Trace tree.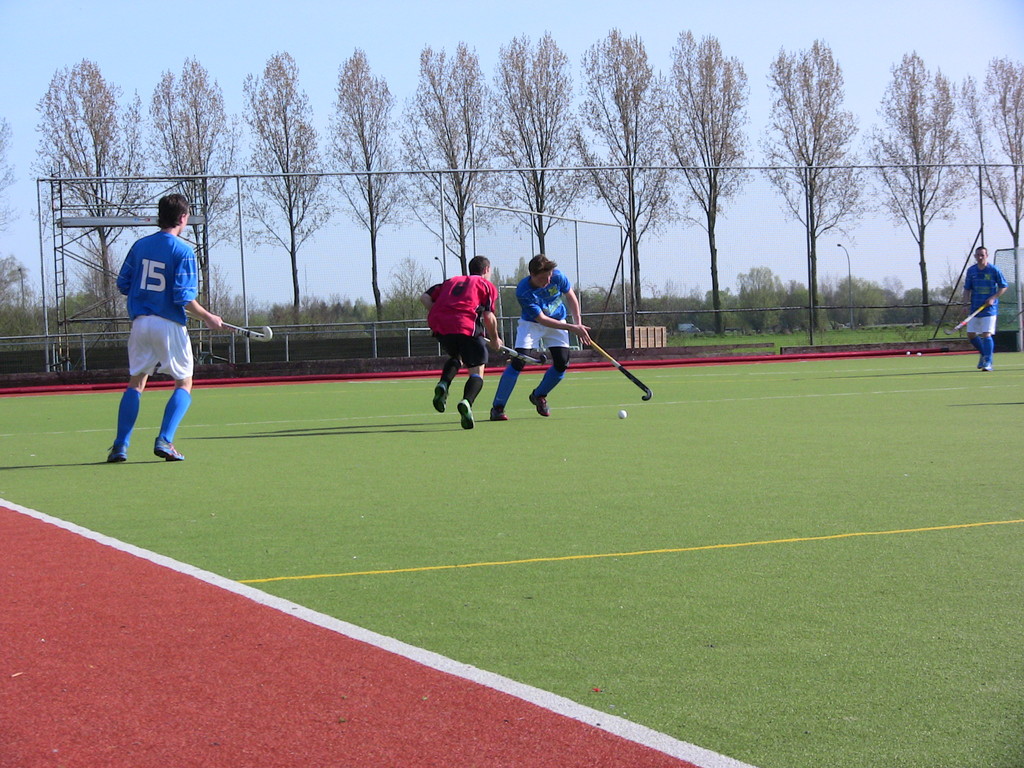
Traced to box=[81, 232, 122, 314].
